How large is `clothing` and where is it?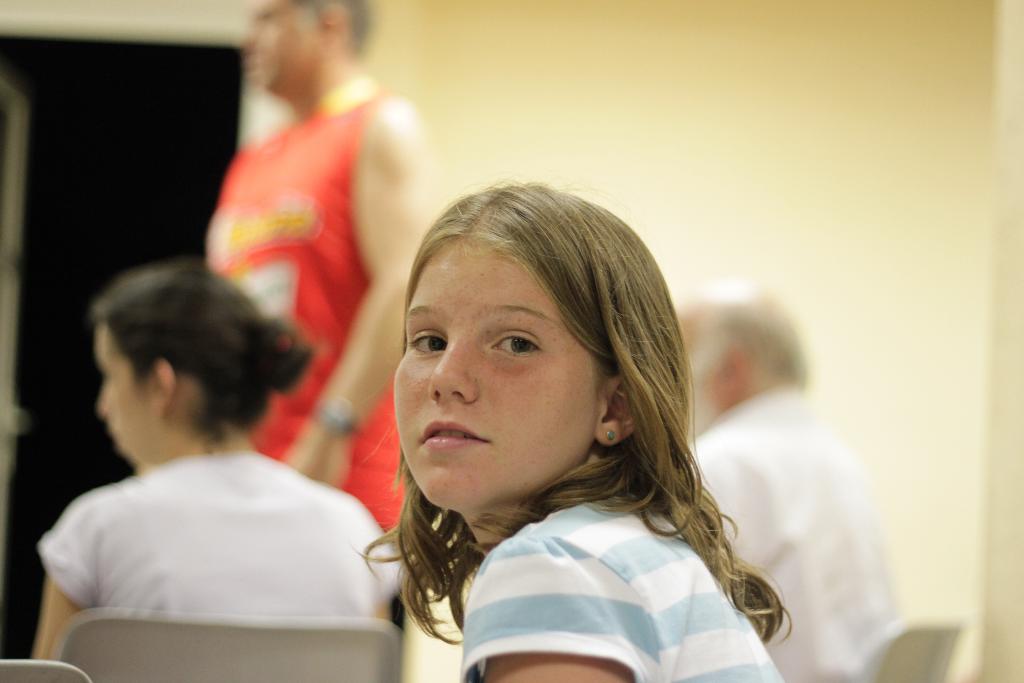
Bounding box: rect(327, 400, 824, 671).
